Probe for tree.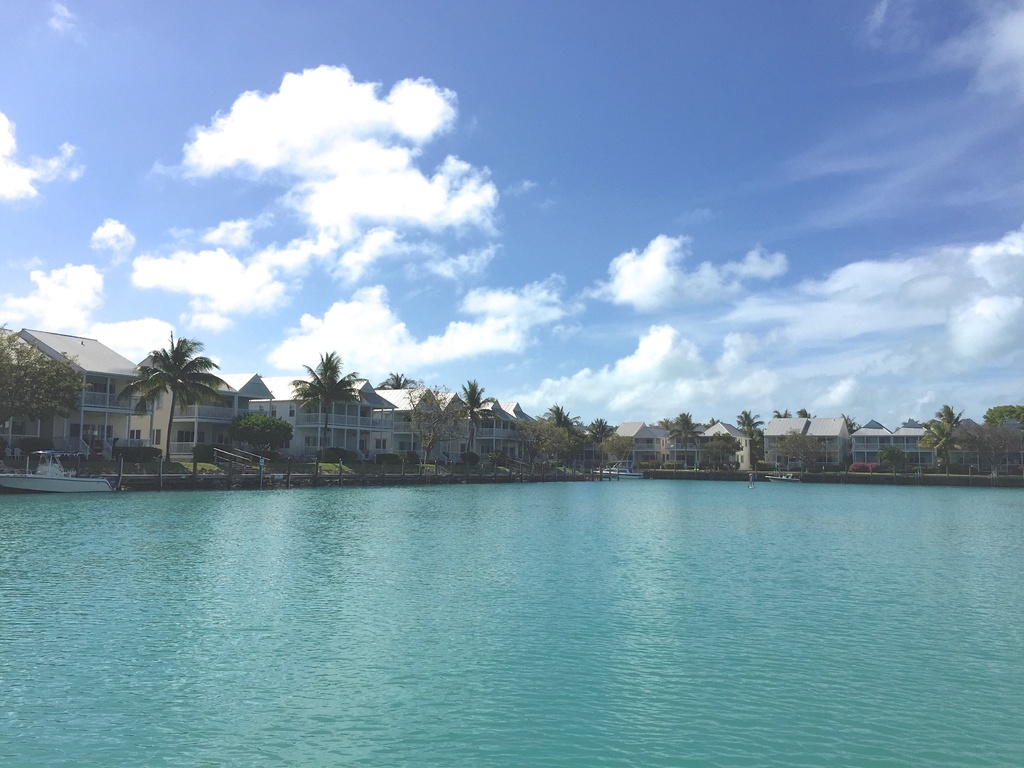
Probe result: Rect(588, 412, 622, 474).
